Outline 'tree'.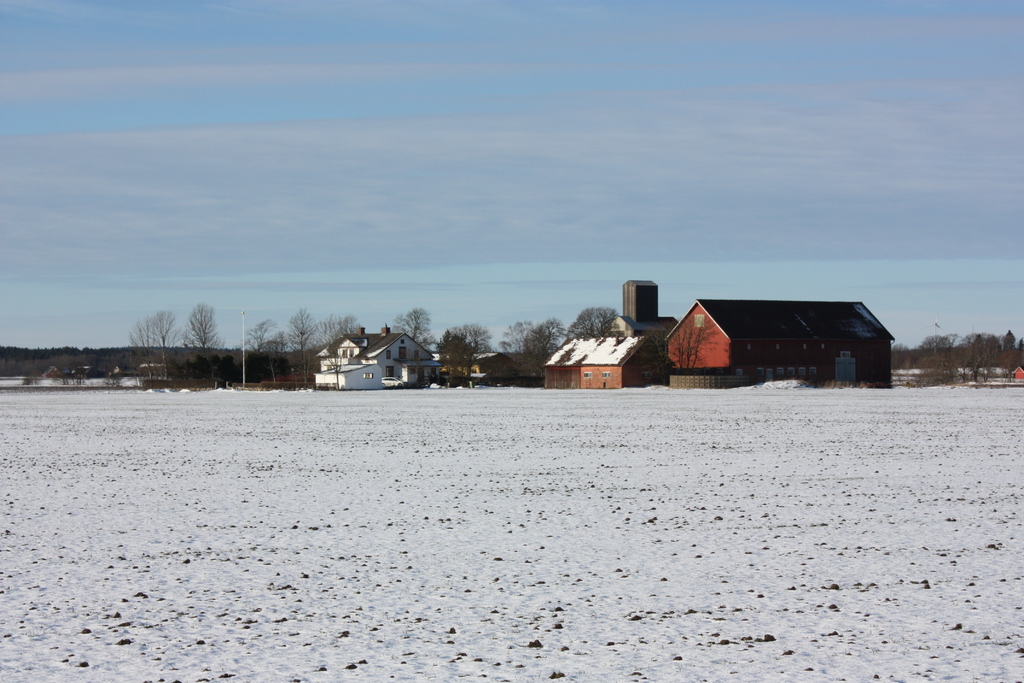
Outline: {"x1": 271, "y1": 302, "x2": 323, "y2": 375}.
